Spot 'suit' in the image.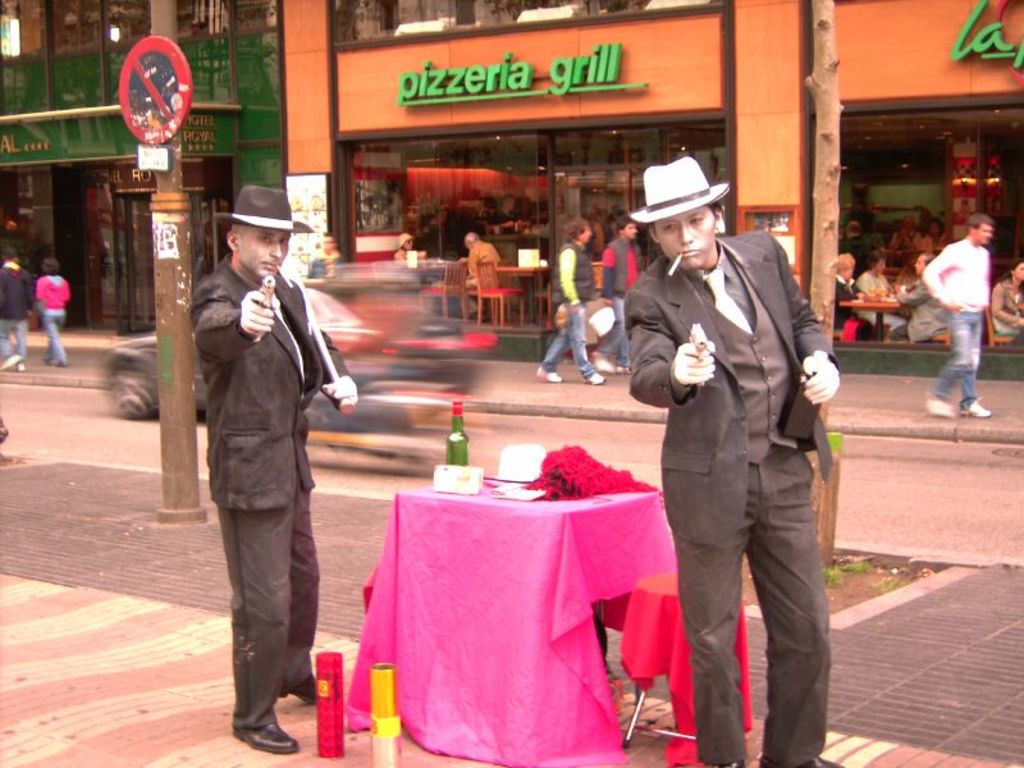
'suit' found at (595,227,844,767).
